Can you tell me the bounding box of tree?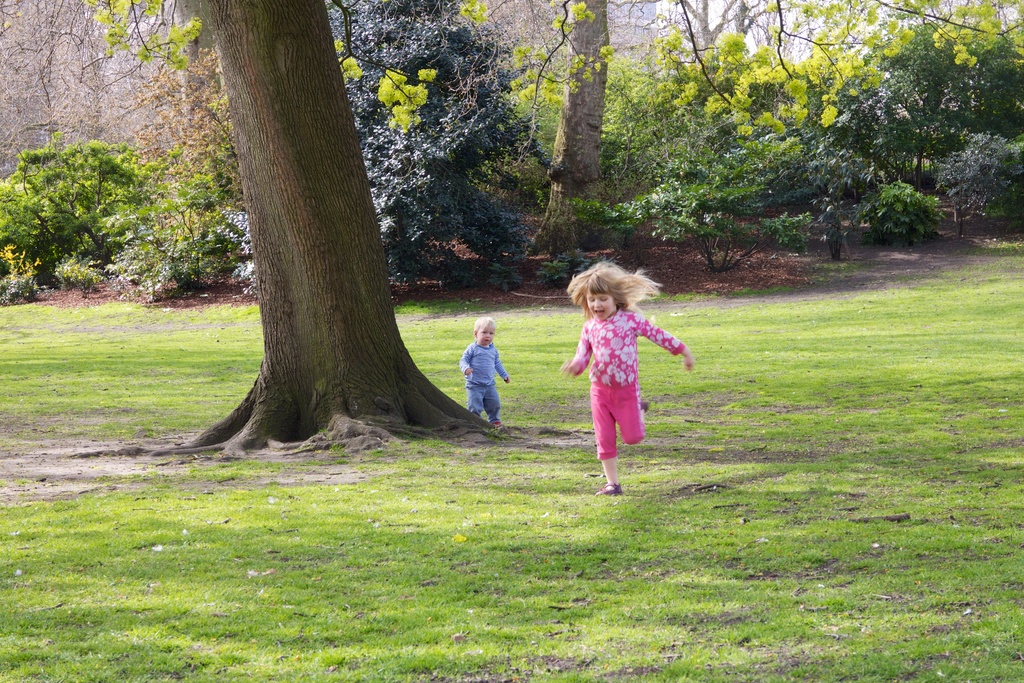
554,0,630,262.
